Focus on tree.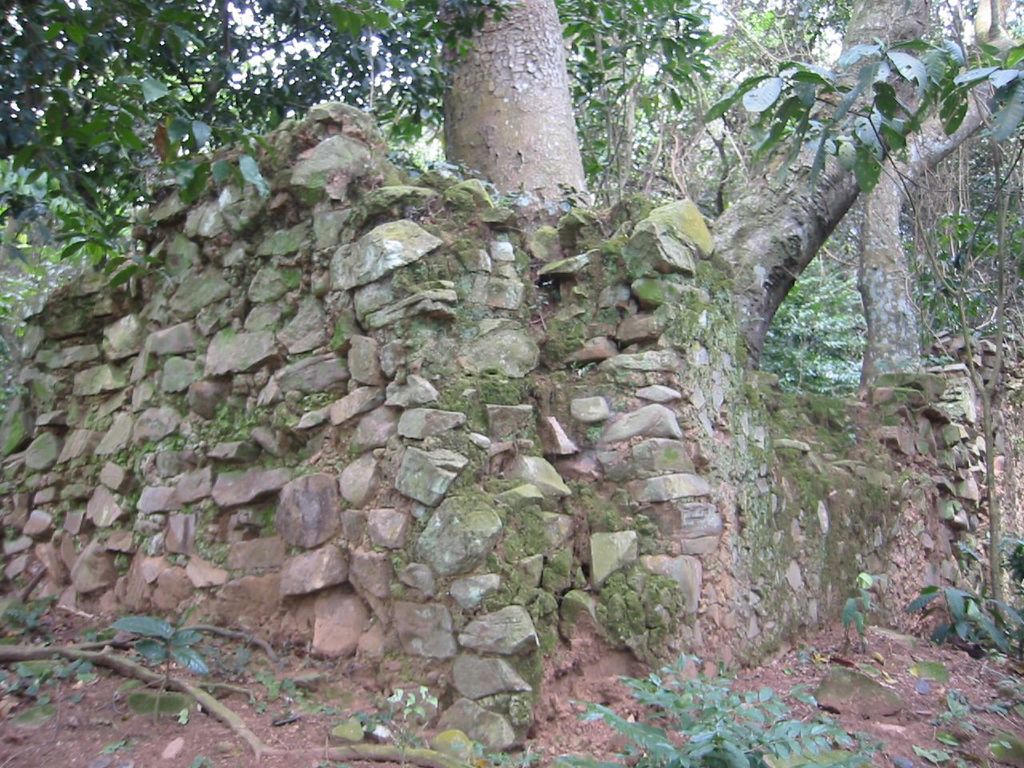
Focused at detection(786, 0, 1022, 394).
